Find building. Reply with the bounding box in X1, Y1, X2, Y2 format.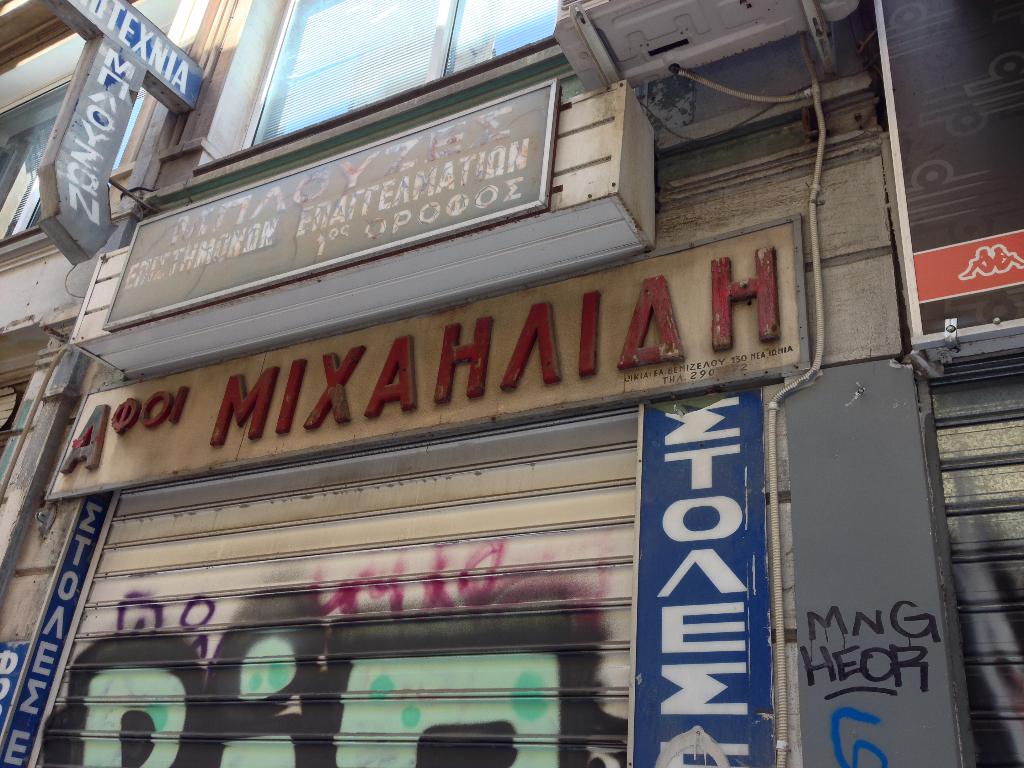
867, 0, 1023, 767.
